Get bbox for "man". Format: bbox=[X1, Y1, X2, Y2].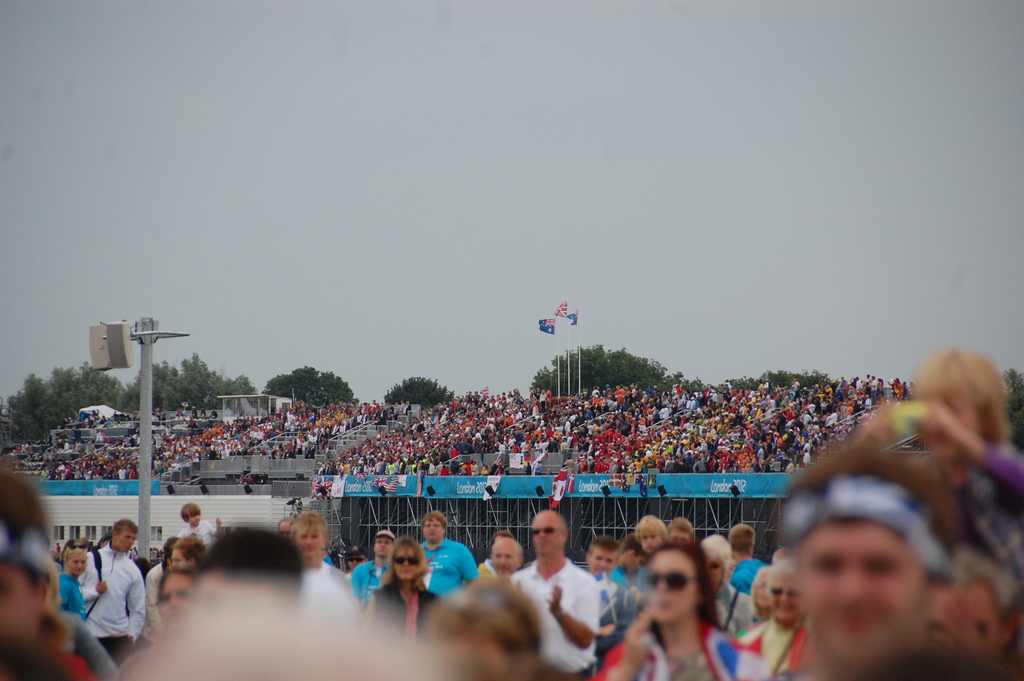
bbox=[500, 501, 596, 678].
